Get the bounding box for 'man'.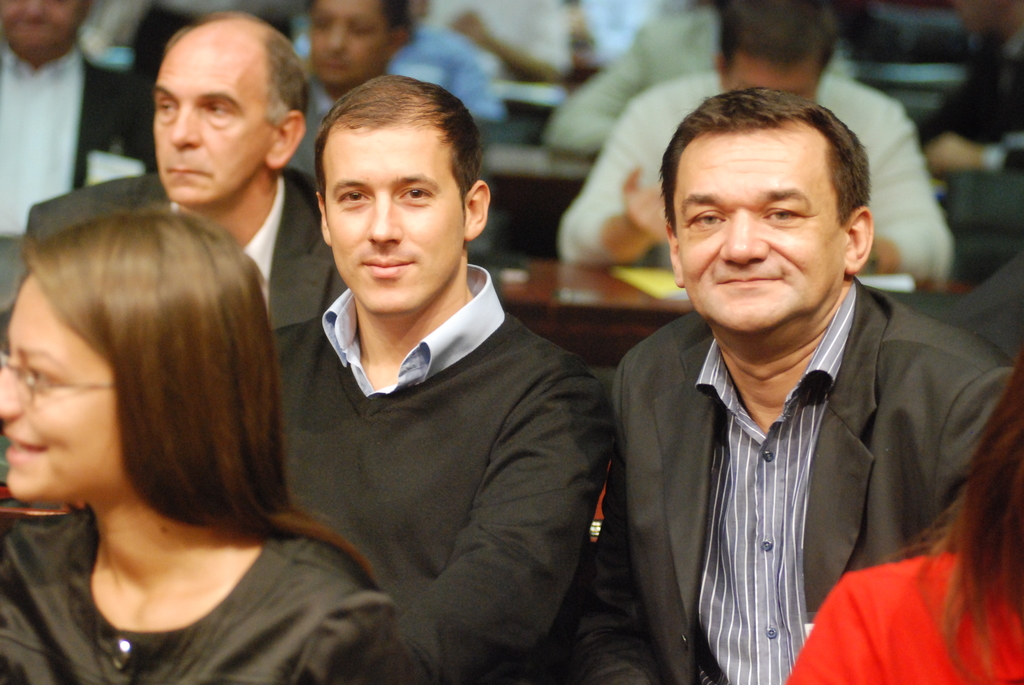
BBox(260, 70, 618, 684).
